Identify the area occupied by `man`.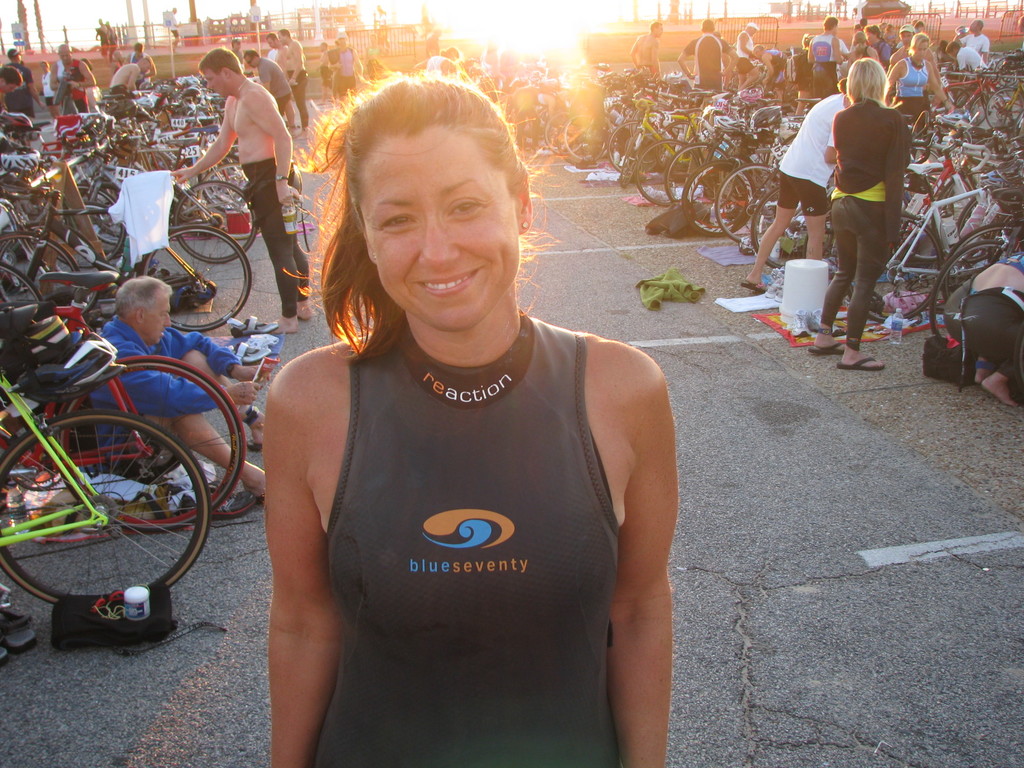
Area: 47/42/95/112.
